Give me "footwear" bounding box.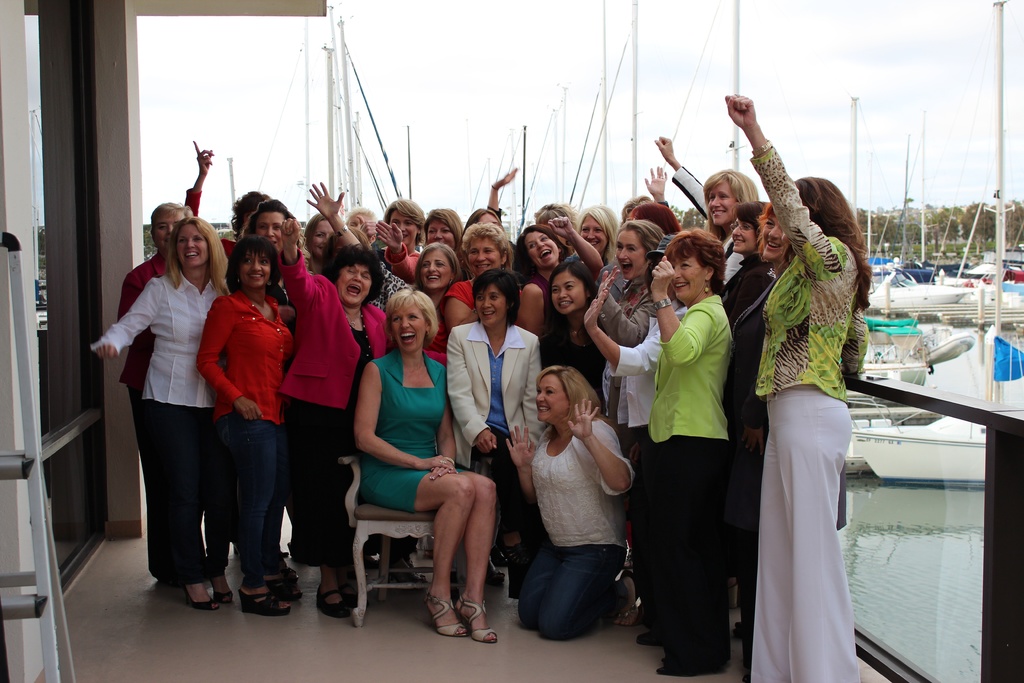
[x1=386, y1=566, x2=423, y2=588].
